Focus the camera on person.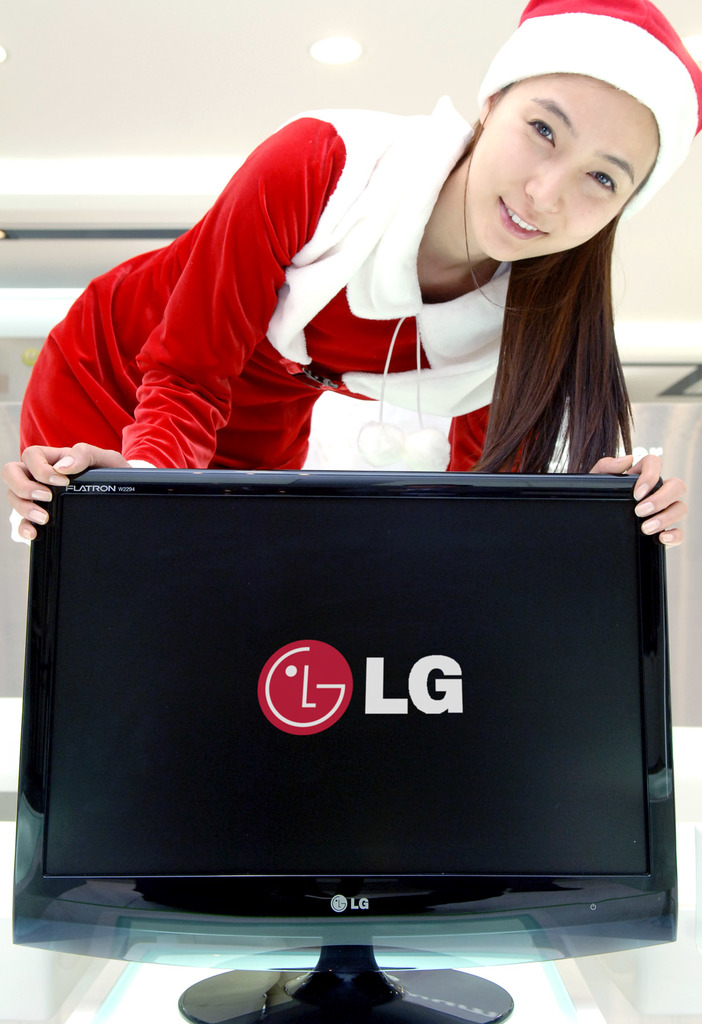
Focus region: locate(33, 46, 646, 643).
